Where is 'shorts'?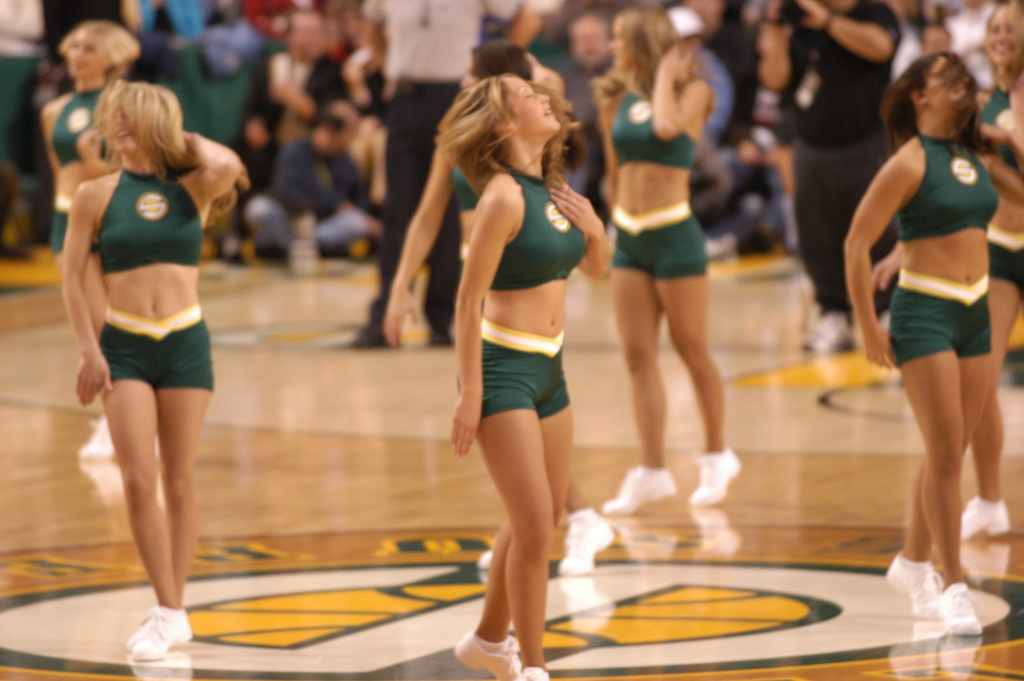
x1=604 y1=204 x2=724 y2=284.
